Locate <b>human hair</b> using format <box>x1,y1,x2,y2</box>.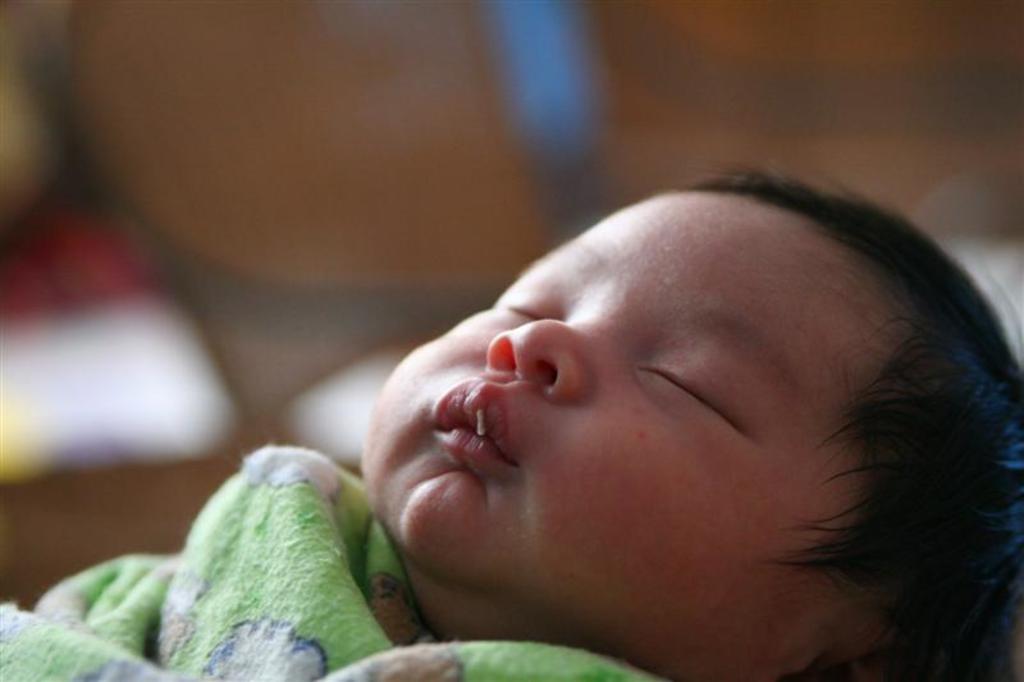
<box>687,157,1023,681</box>.
